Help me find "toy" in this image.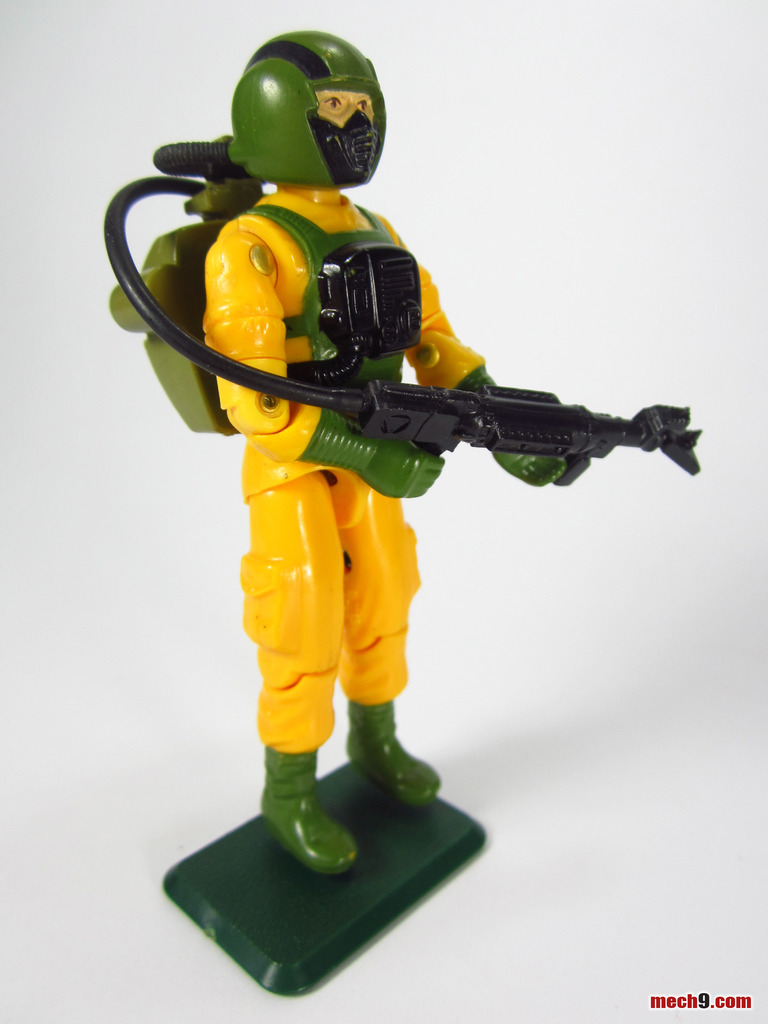
Found it: x1=92 y1=45 x2=671 y2=877.
